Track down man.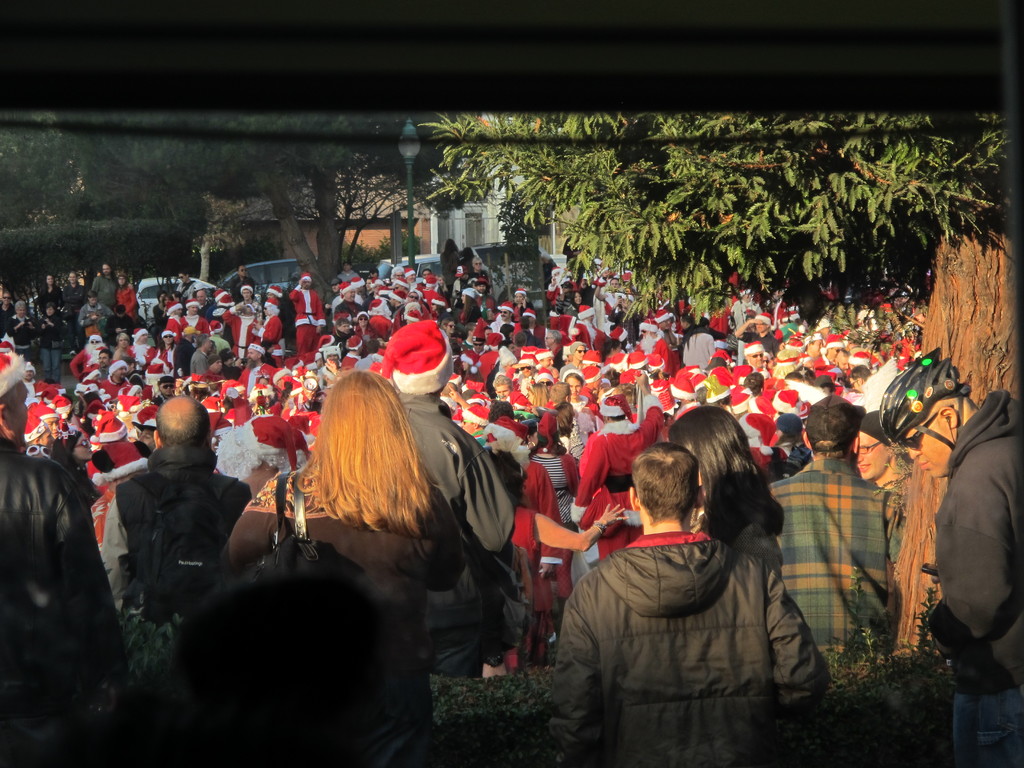
Tracked to rect(879, 346, 1012, 764).
